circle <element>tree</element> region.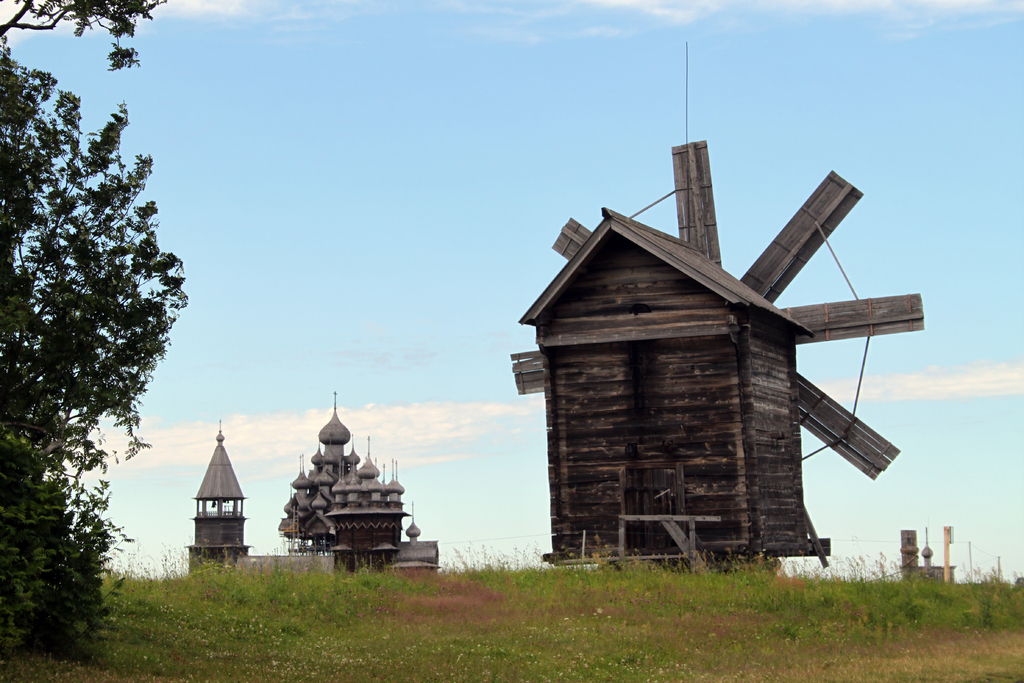
Region: x1=0, y1=0, x2=188, y2=645.
